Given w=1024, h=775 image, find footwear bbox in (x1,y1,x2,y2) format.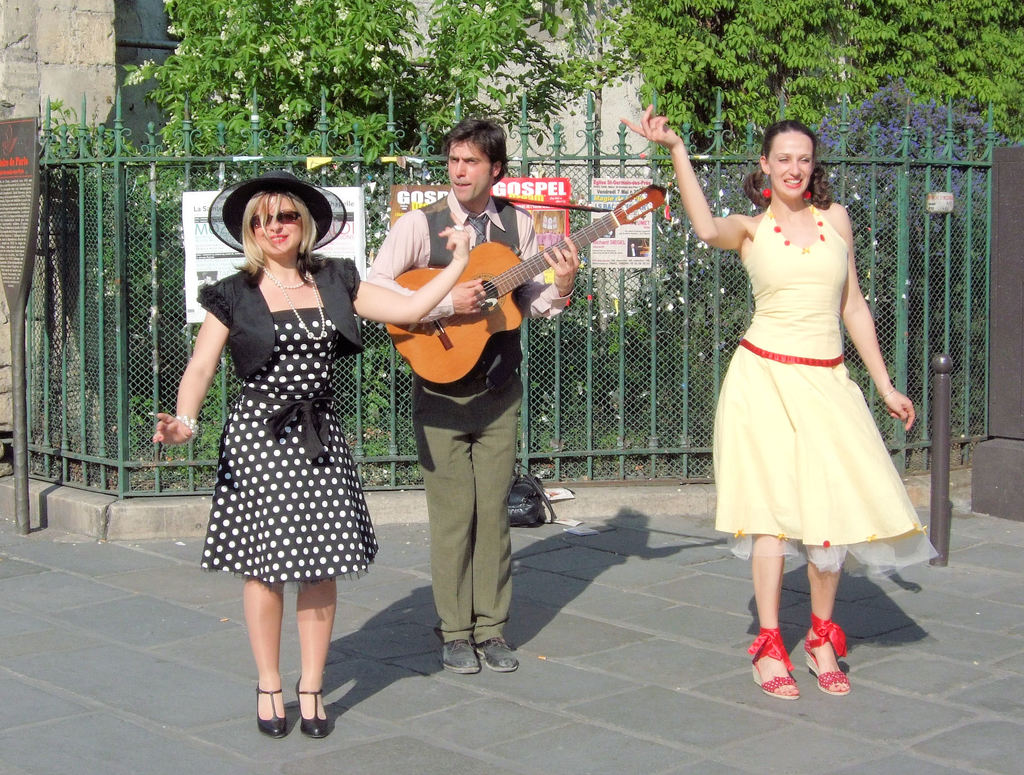
(253,677,284,742).
